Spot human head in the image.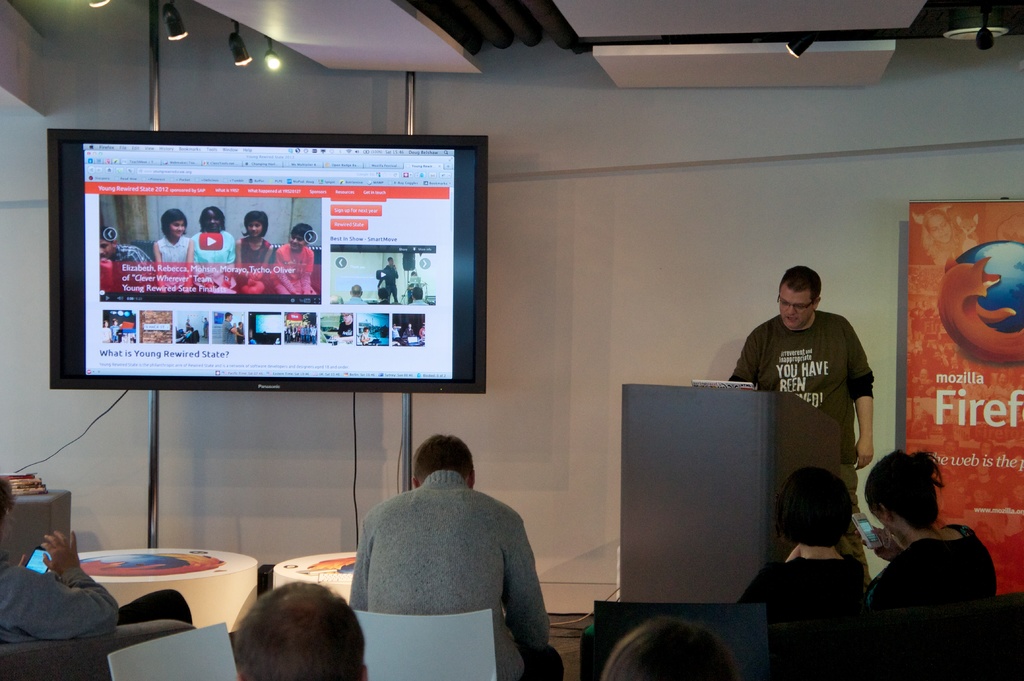
human head found at bbox(598, 613, 741, 680).
